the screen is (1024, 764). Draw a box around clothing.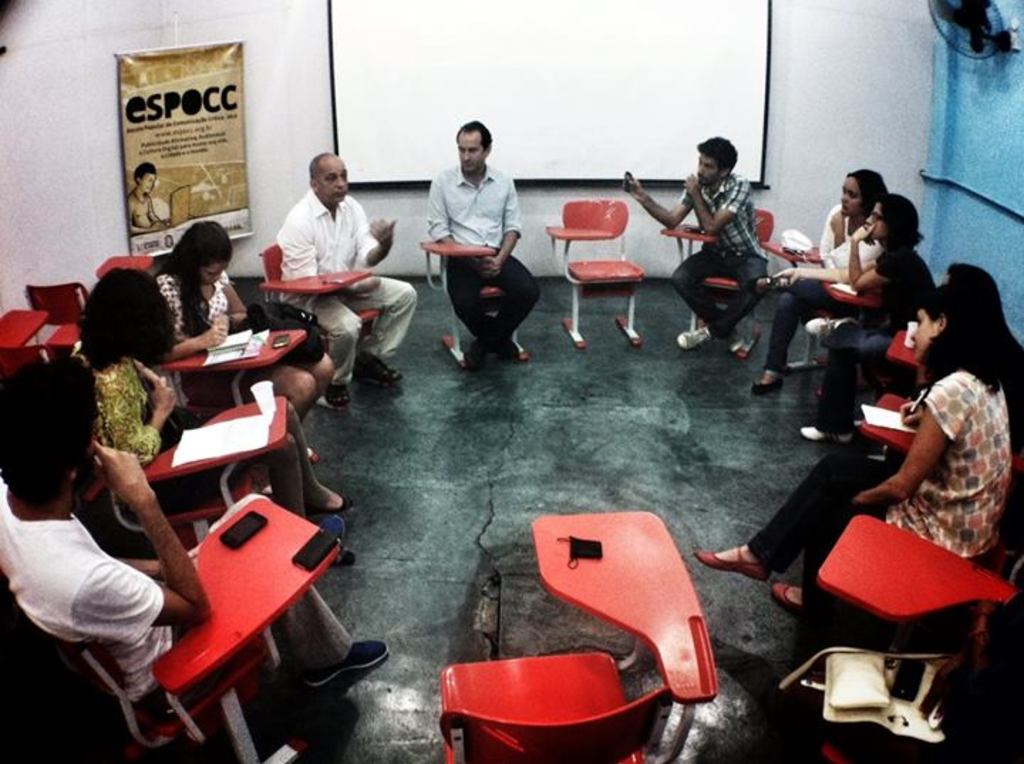
select_region(152, 265, 337, 421).
